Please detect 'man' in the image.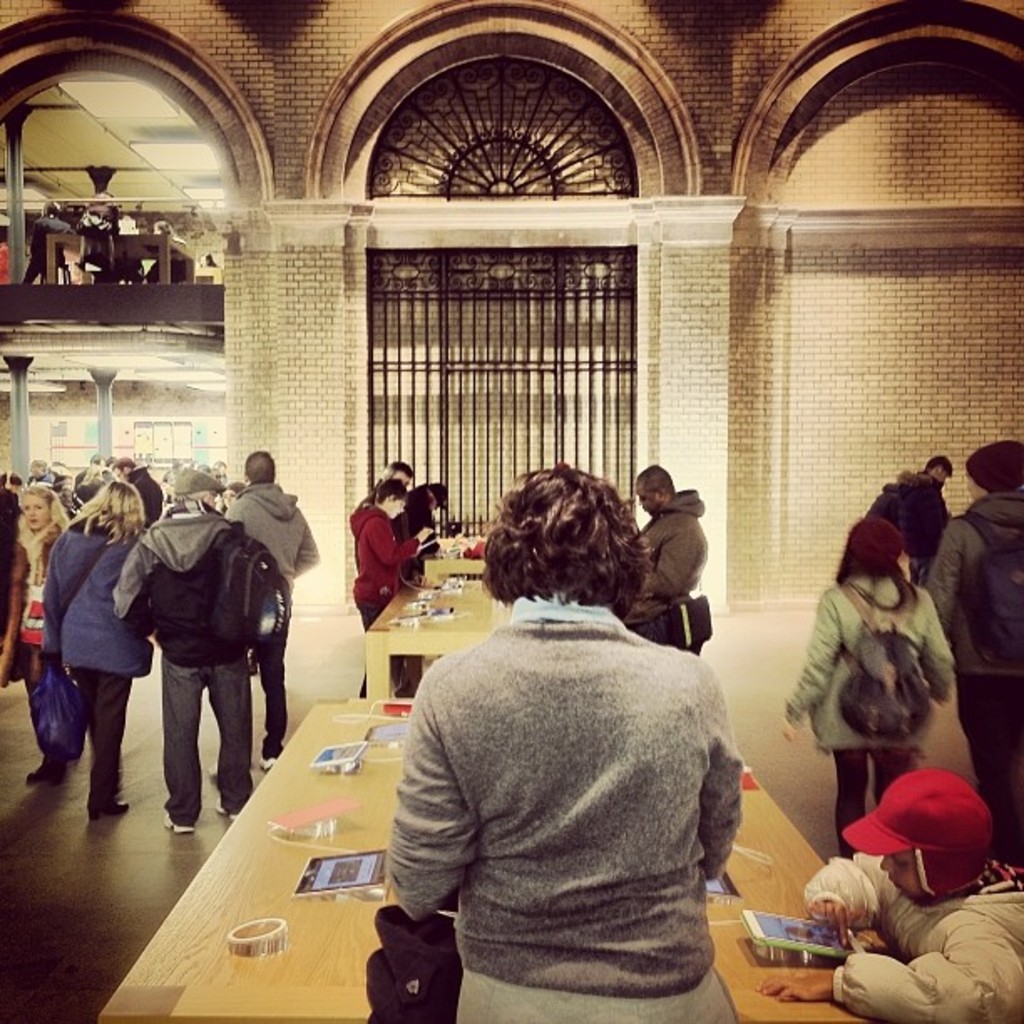
[left=632, top=460, right=714, bottom=644].
